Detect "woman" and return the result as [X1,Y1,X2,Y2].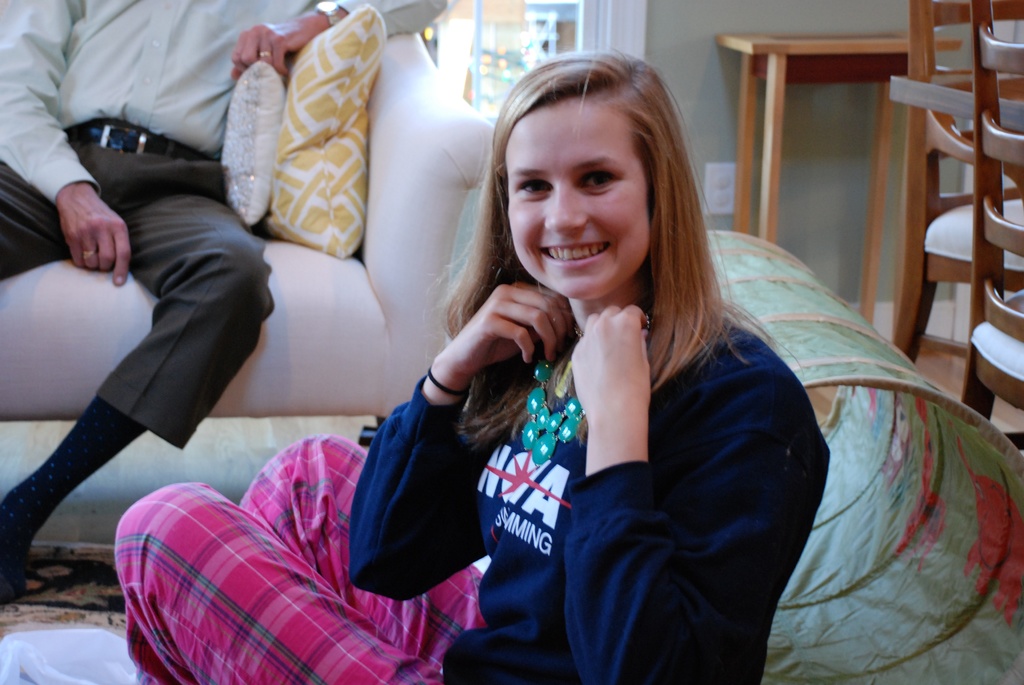
[192,0,815,684].
